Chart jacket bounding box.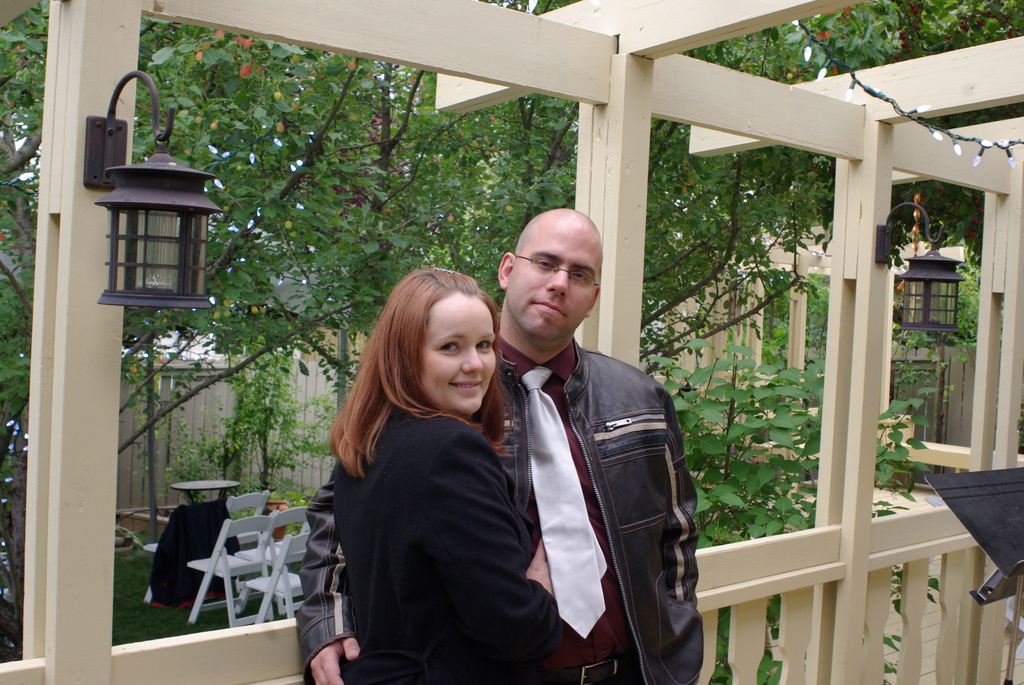
Charted: [291,345,710,684].
